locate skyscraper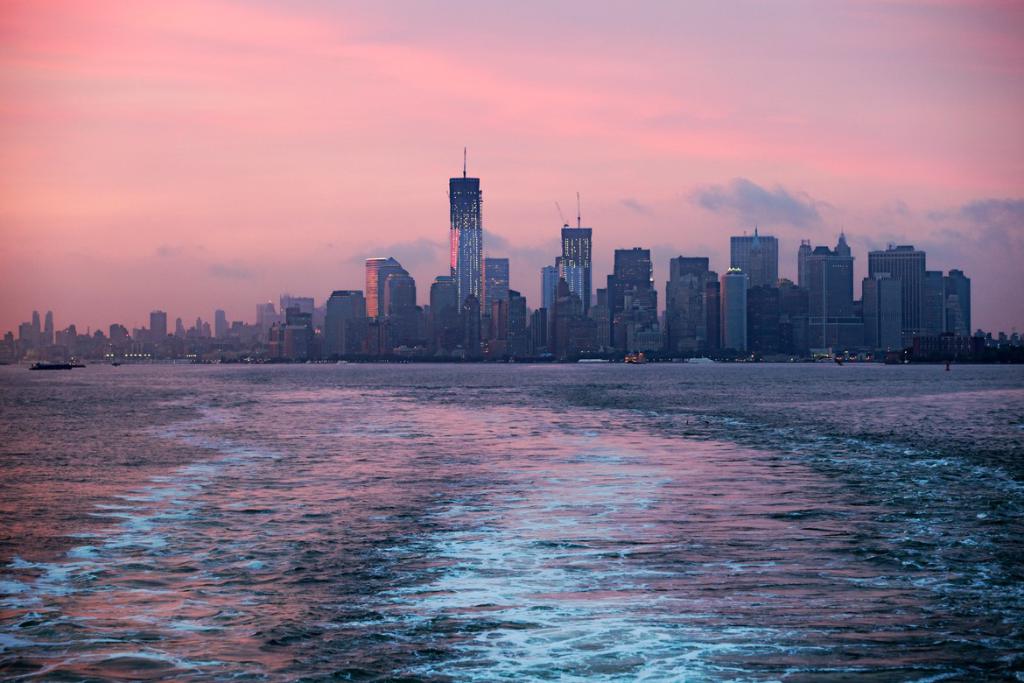
select_region(610, 245, 656, 356)
